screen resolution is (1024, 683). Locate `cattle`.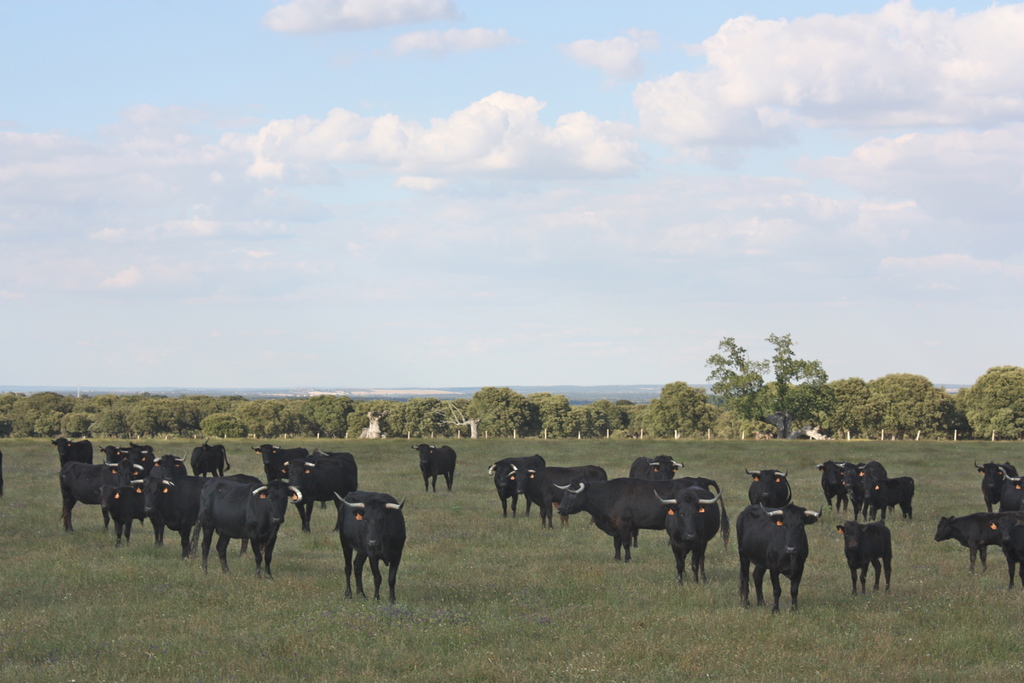
BBox(999, 466, 1023, 509).
